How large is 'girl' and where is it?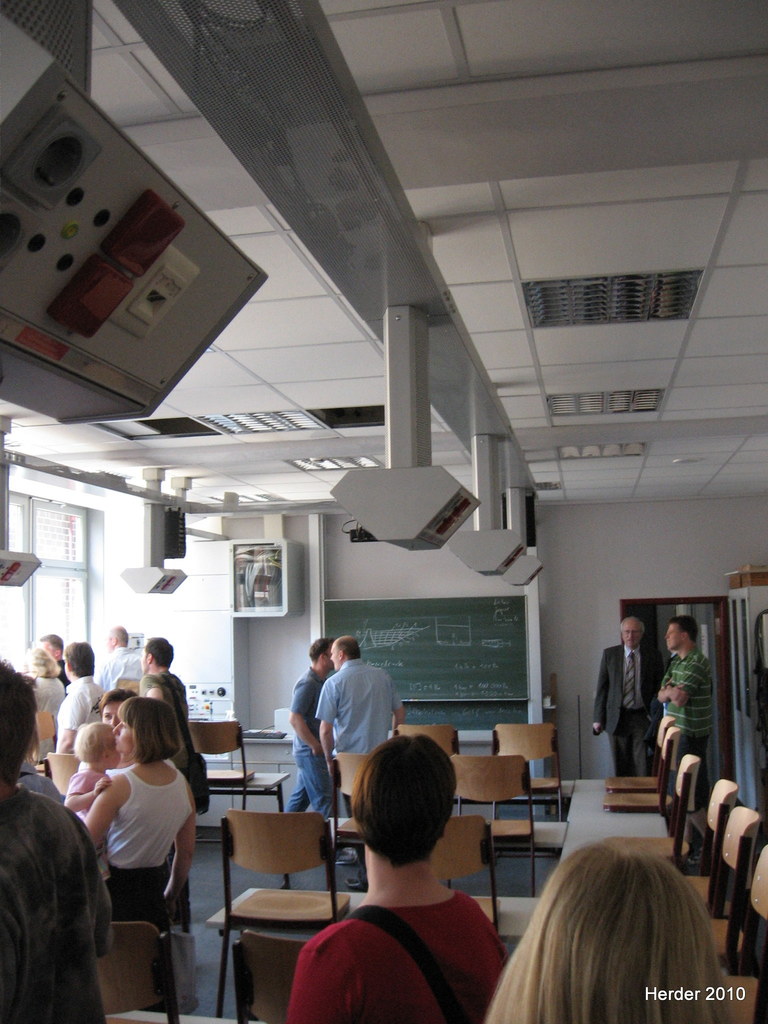
Bounding box: detection(66, 722, 125, 884).
